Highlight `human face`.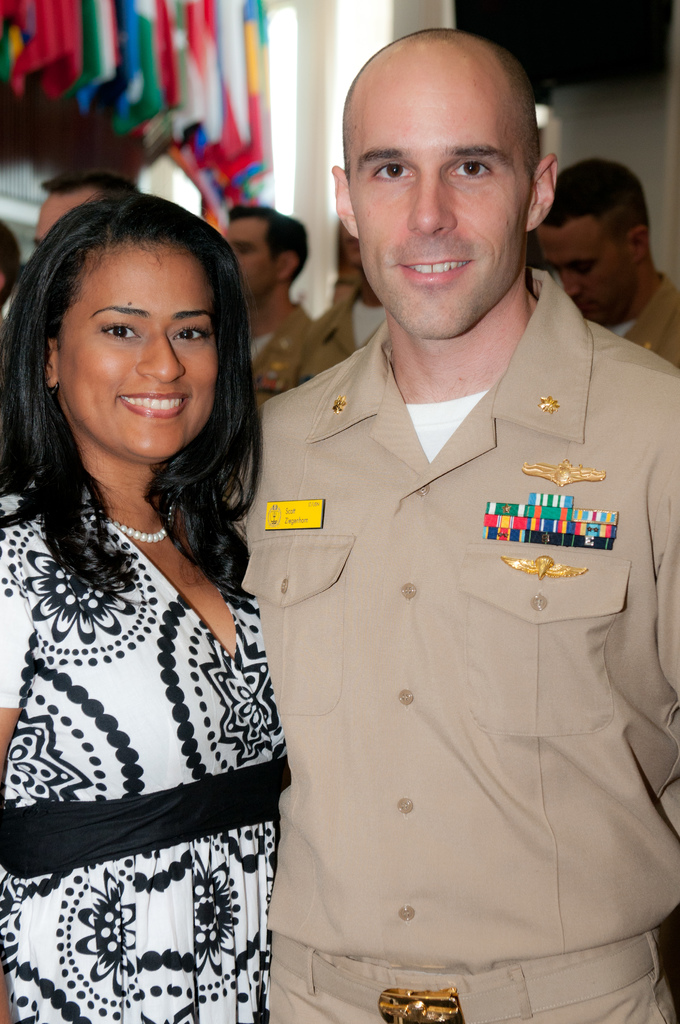
Highlighted region: BBox(533, 212, 636, 323).
